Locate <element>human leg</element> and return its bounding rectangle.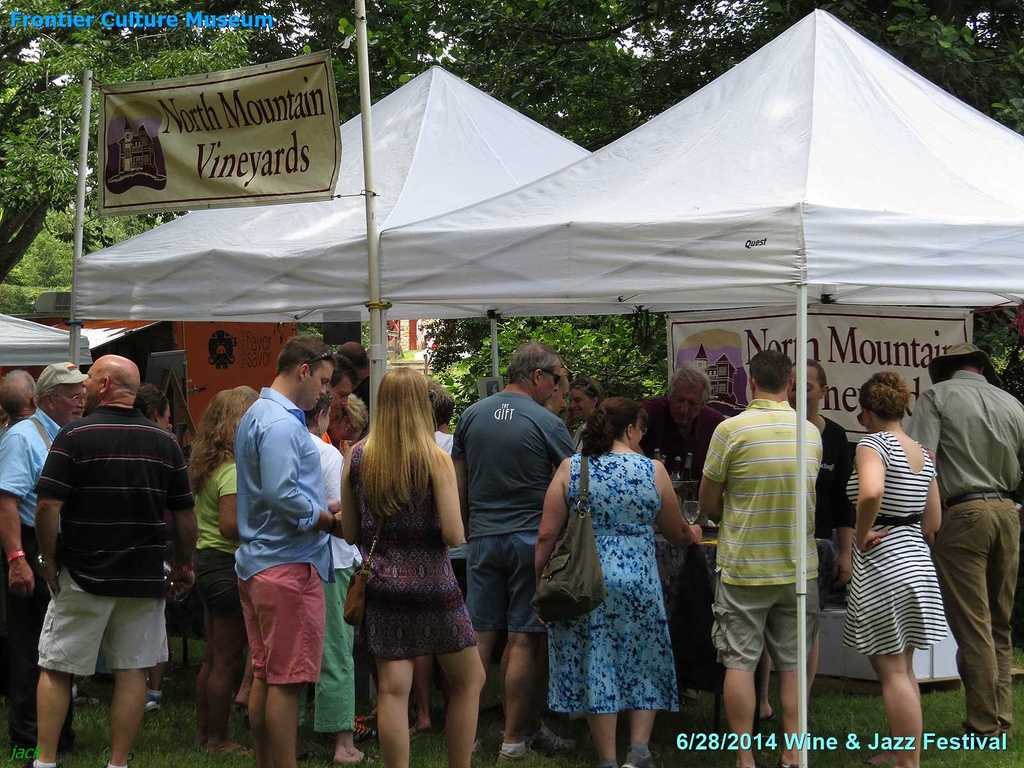
x1=207 y1=615 x2=250 y2=759.
